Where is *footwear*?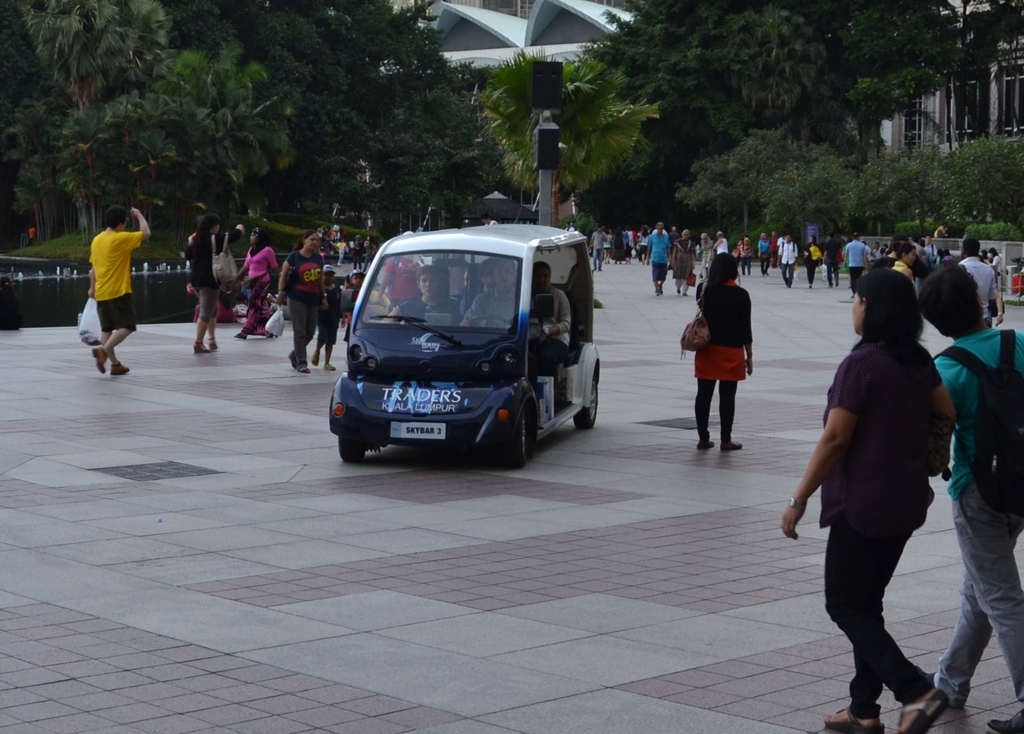
bbox=(987, 712, 1023, 733).
